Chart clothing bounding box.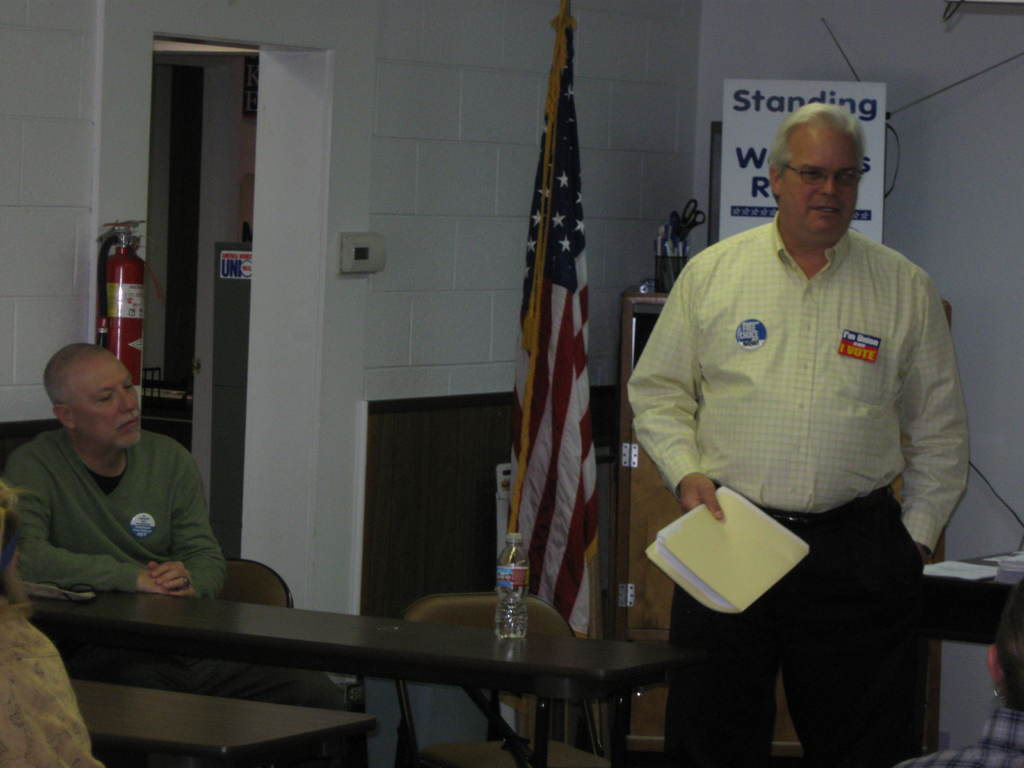
Charted: bbox=[894, 707, 1023, 767].
